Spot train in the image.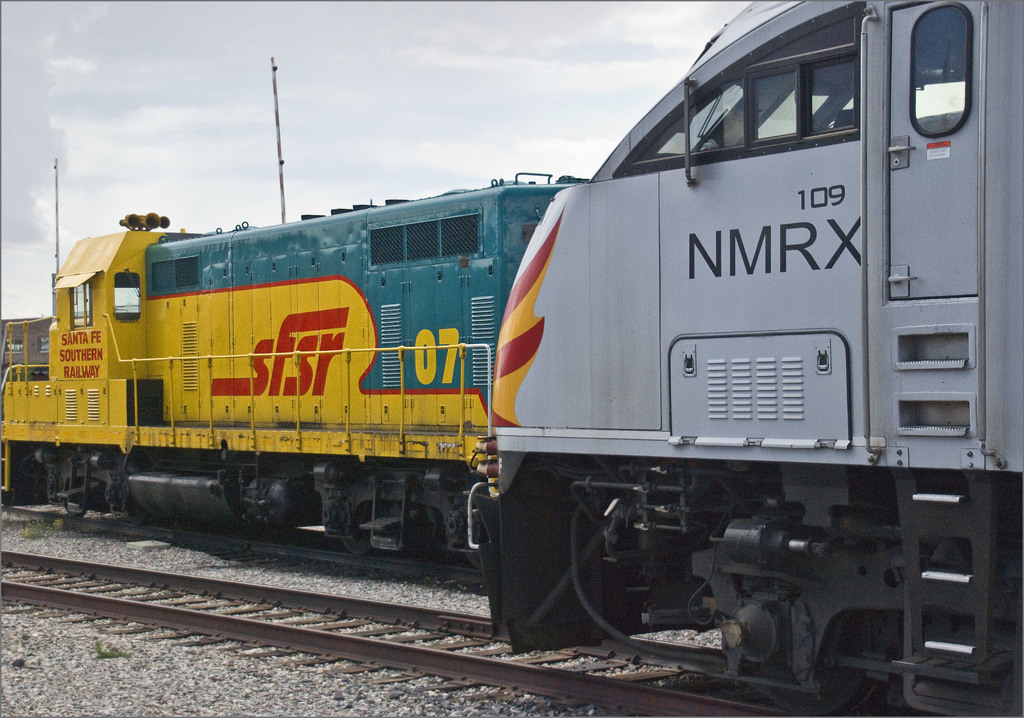
train found at [474, 0, 1023, 717].
